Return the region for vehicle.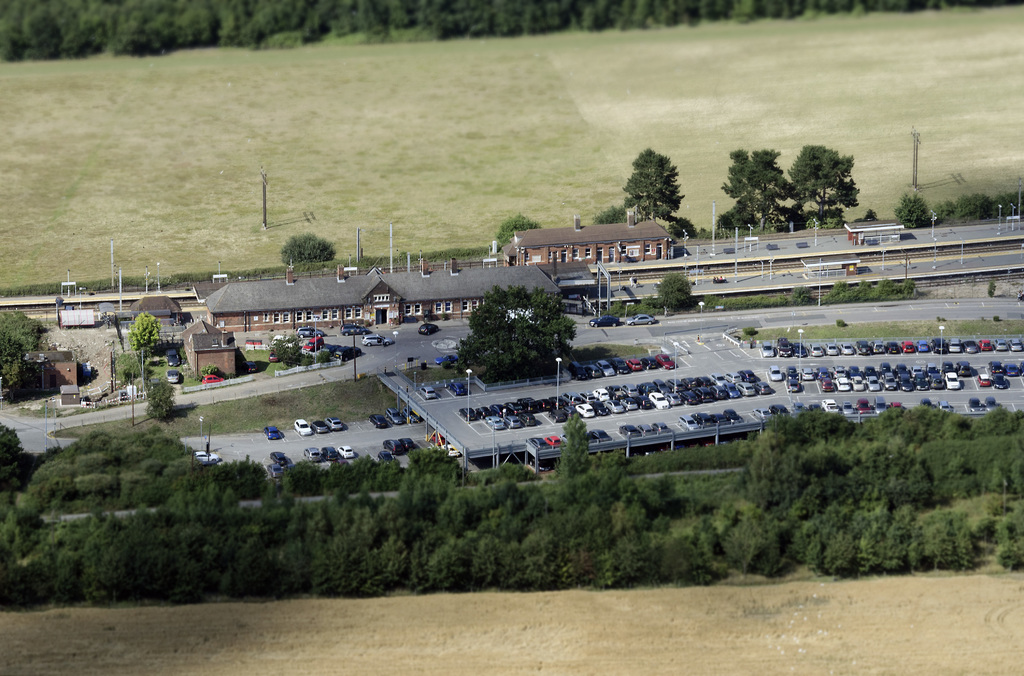
566:404:576:418.
